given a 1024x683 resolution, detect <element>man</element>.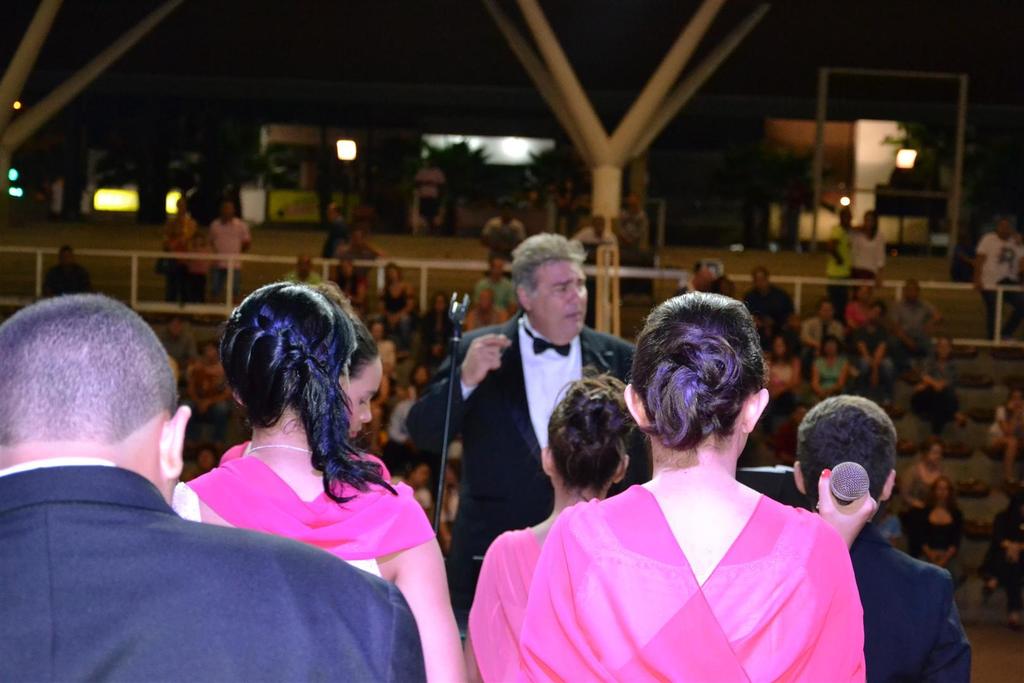
<bbox>0, 292, 426, 682</bbox>.
